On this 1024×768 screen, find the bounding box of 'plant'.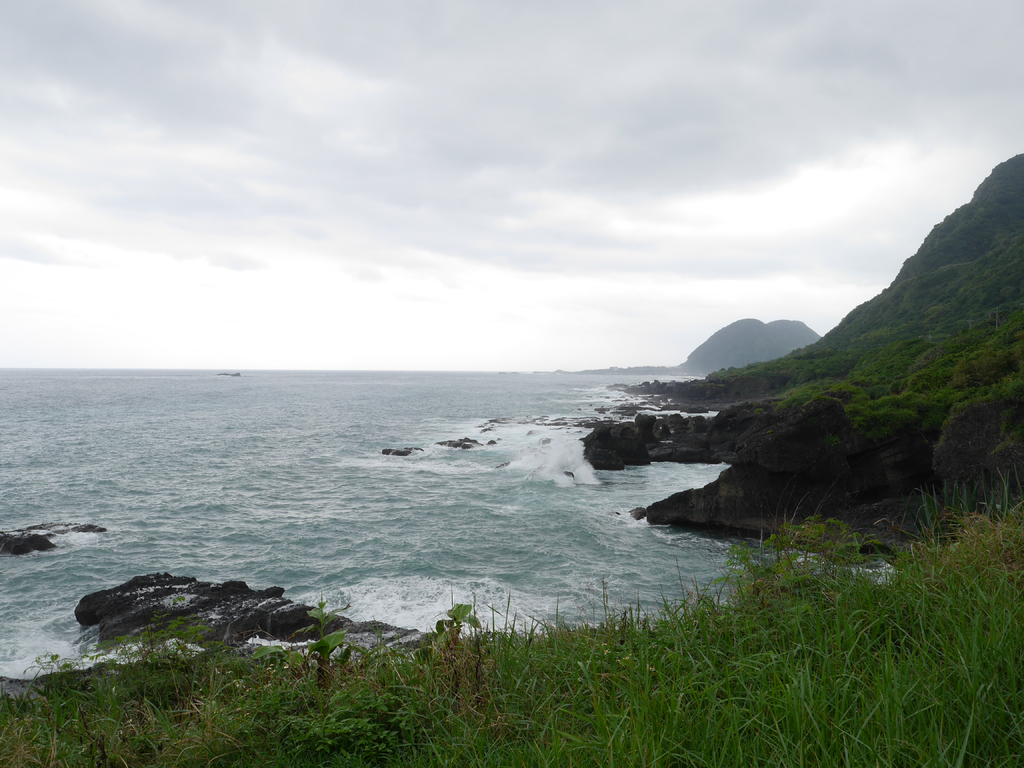
Bounding box: {"x1": 296, "y1": 586, "x2": 355, "y2": 694}.
